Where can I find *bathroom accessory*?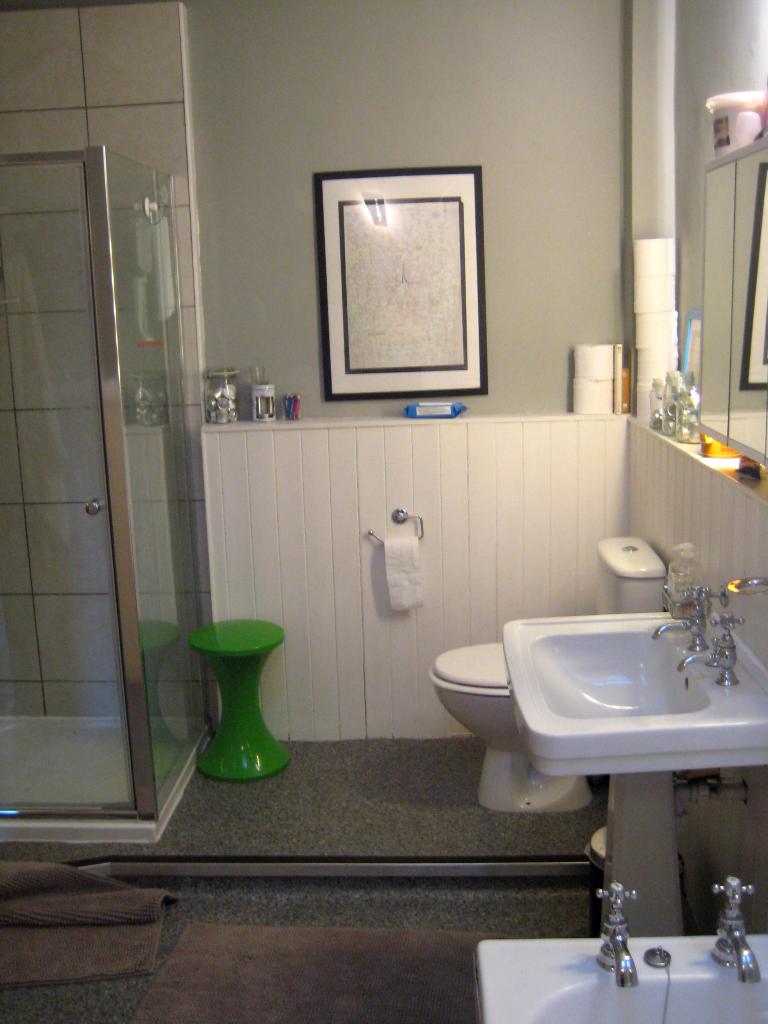
You can find it at bbox(364, 510, 432, 548).
